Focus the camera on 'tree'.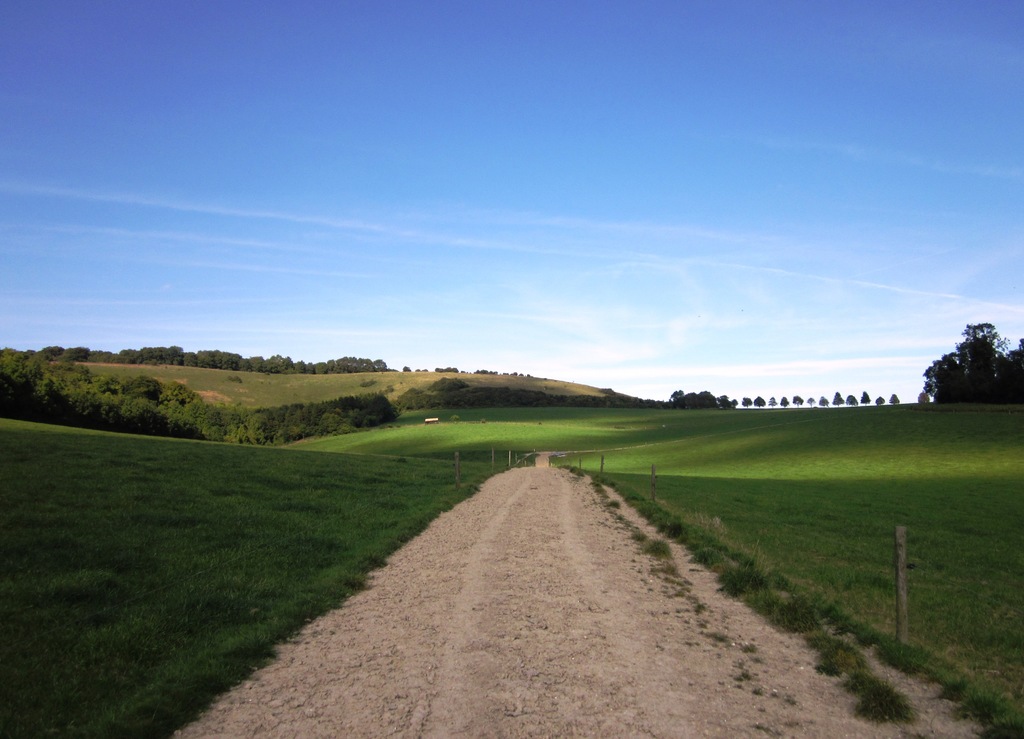
Focus region: pyautogui.locateOnScreen(872, 392, 889, 408).
